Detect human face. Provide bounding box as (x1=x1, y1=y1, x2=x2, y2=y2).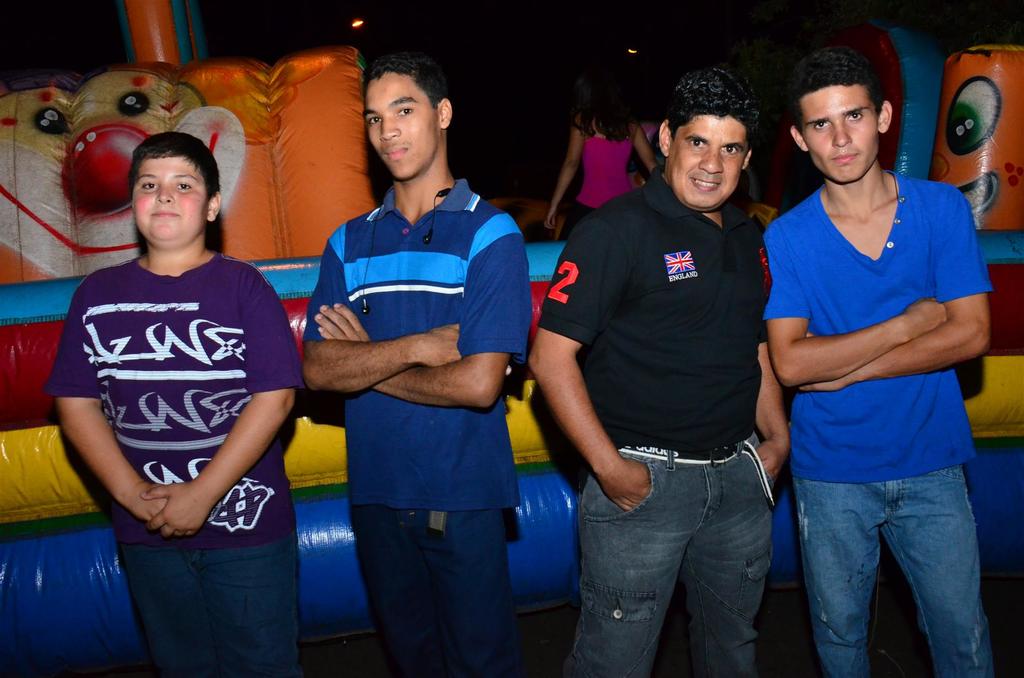
(x1=666, y1=113, x2=742, y2=208).
